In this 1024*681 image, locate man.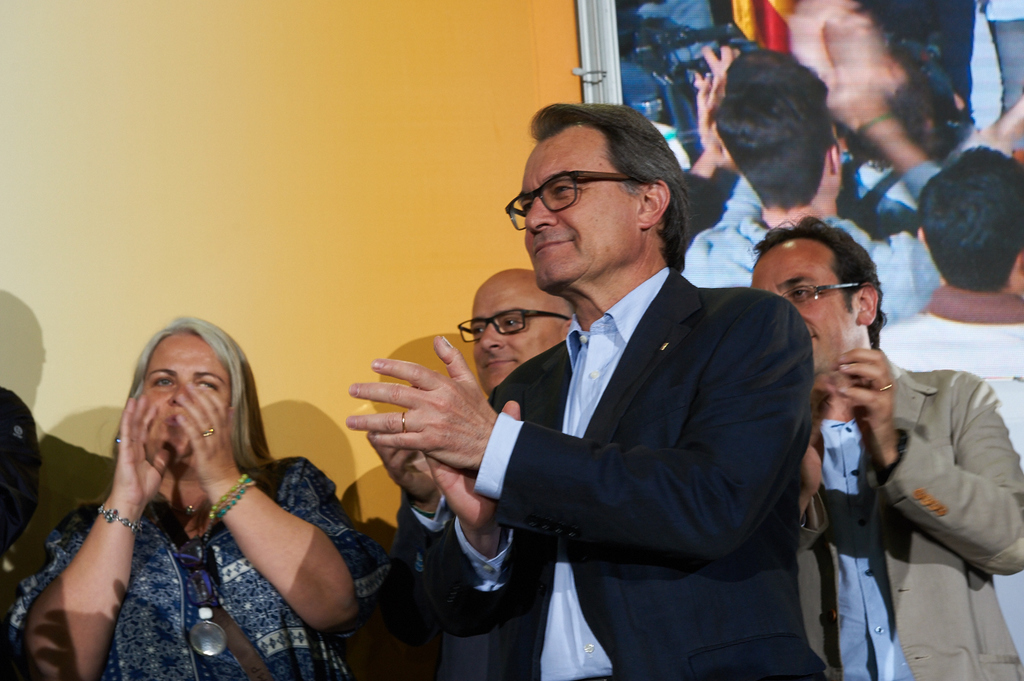
Bounding box: box(355, 263, 577, 680).
